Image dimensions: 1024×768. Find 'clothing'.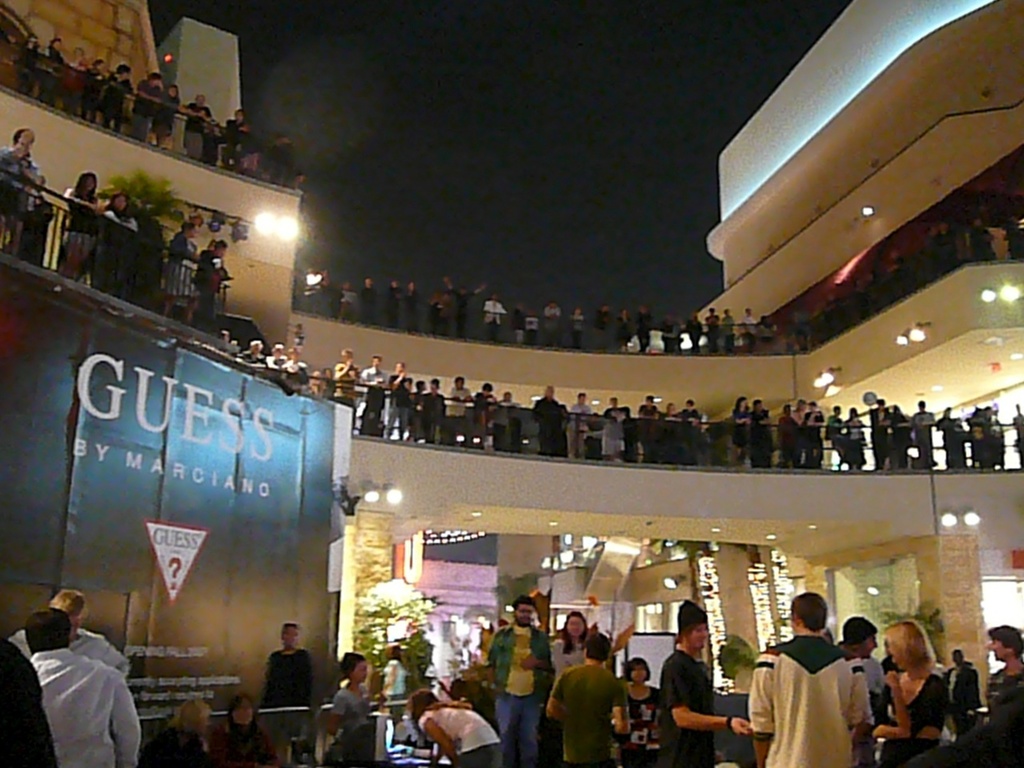
box=[870, 407, 888, 462].
